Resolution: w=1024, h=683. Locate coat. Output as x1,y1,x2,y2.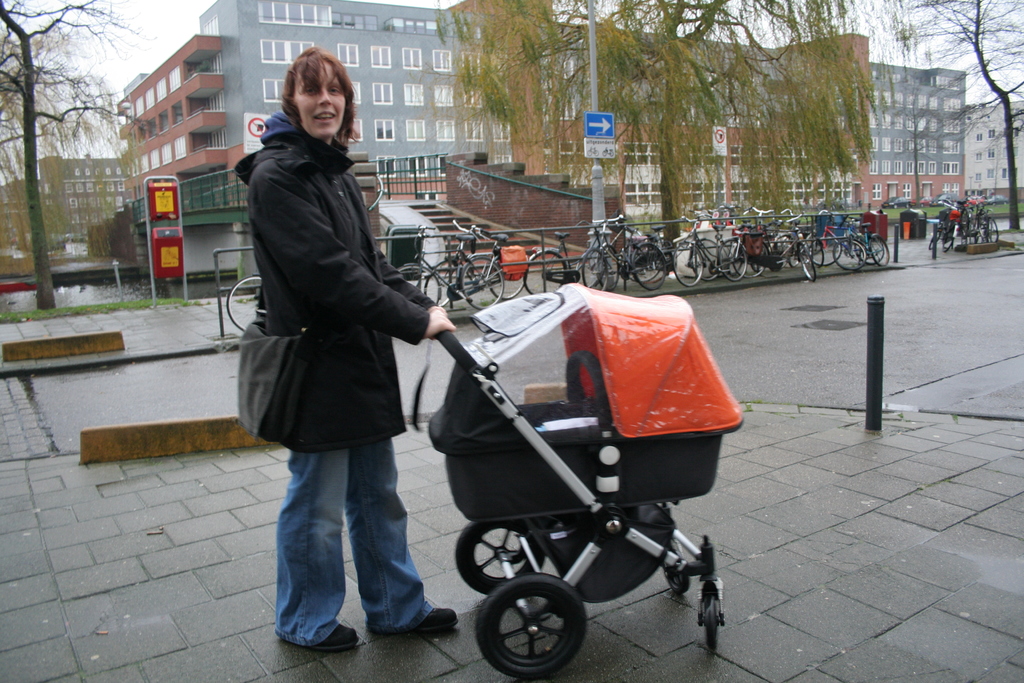
239,108,435,454.
